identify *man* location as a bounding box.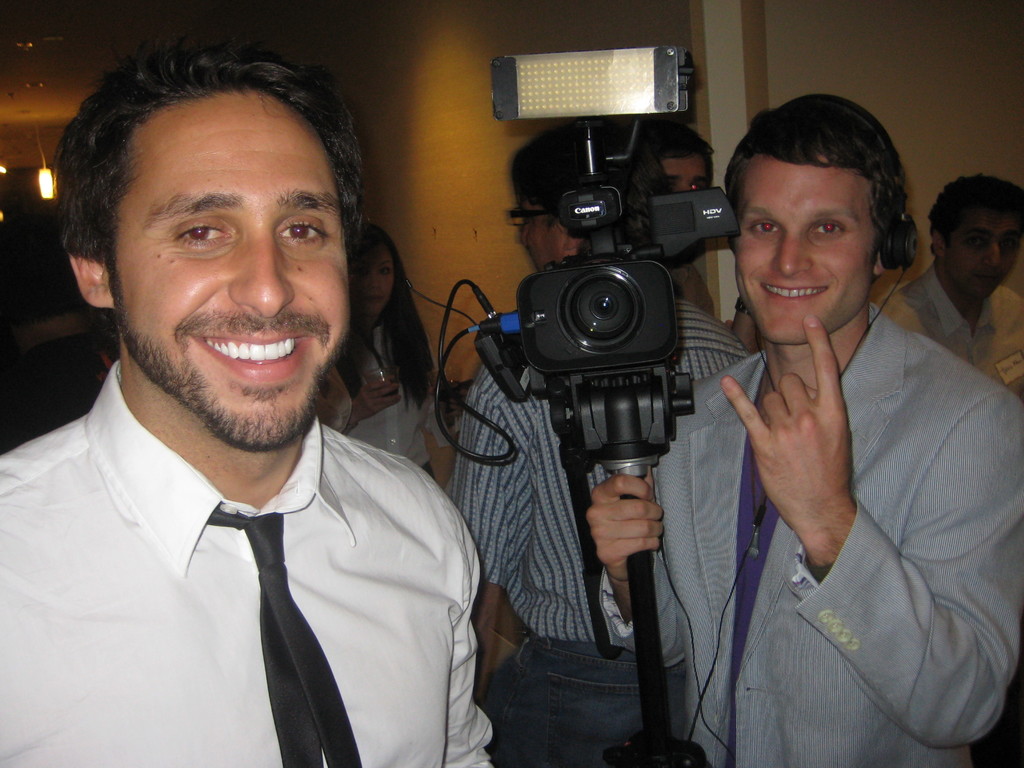
(left=449, top=126, right=748, bottom=767).
